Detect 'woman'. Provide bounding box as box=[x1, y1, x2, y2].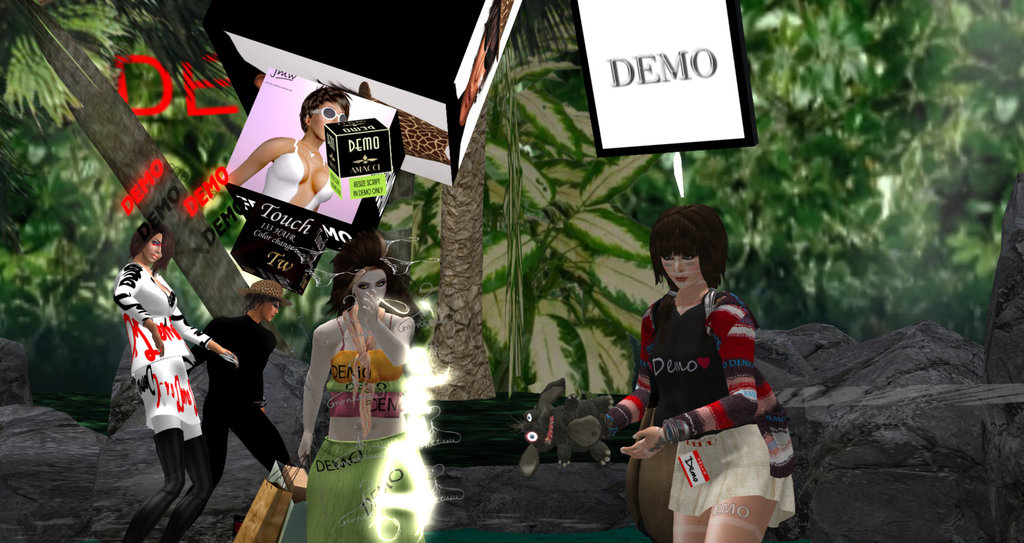
box=[220, 85, 356, 225].
